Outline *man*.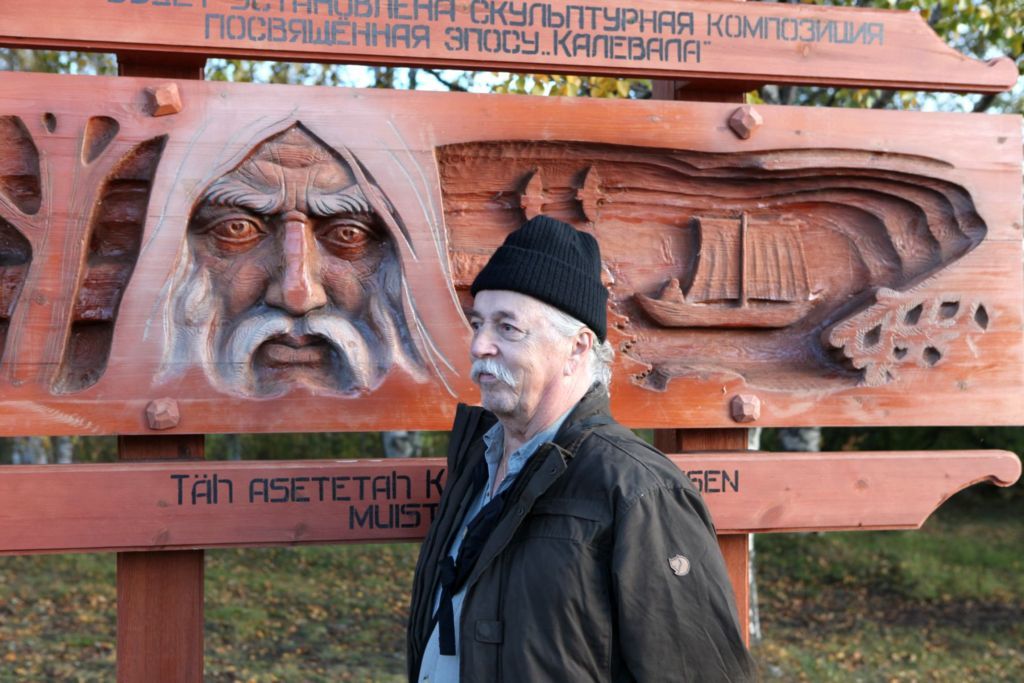
Outline: <bbox>152, 83, 476, 414</bbox>.
